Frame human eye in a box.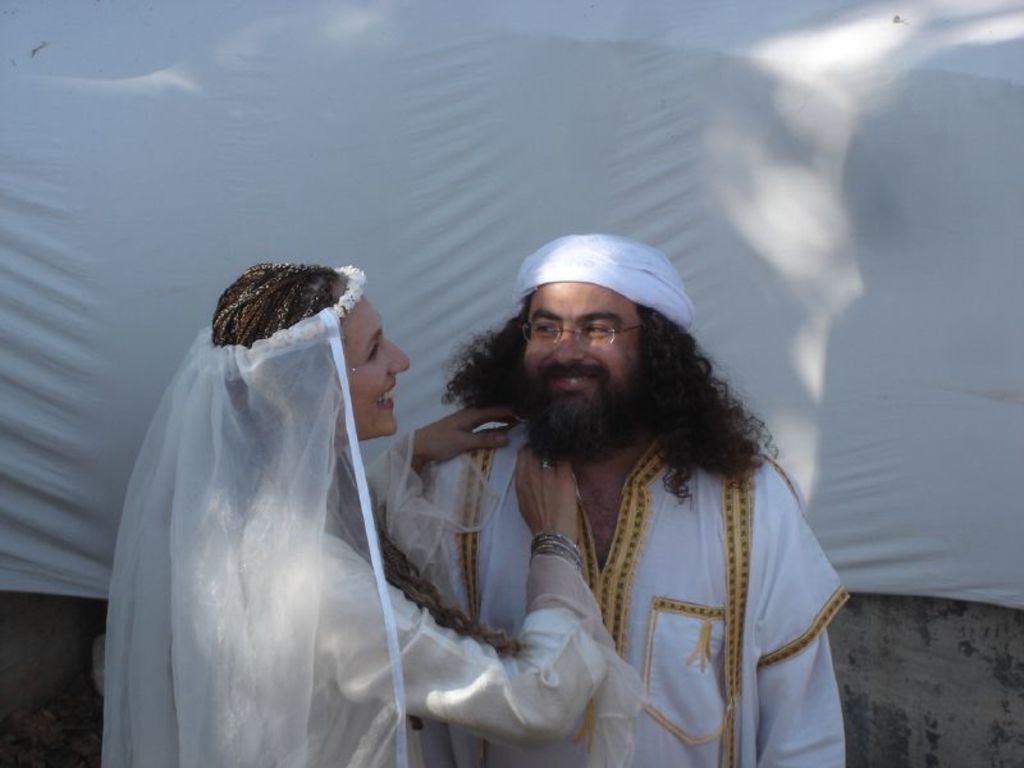
367/340/381/366.
